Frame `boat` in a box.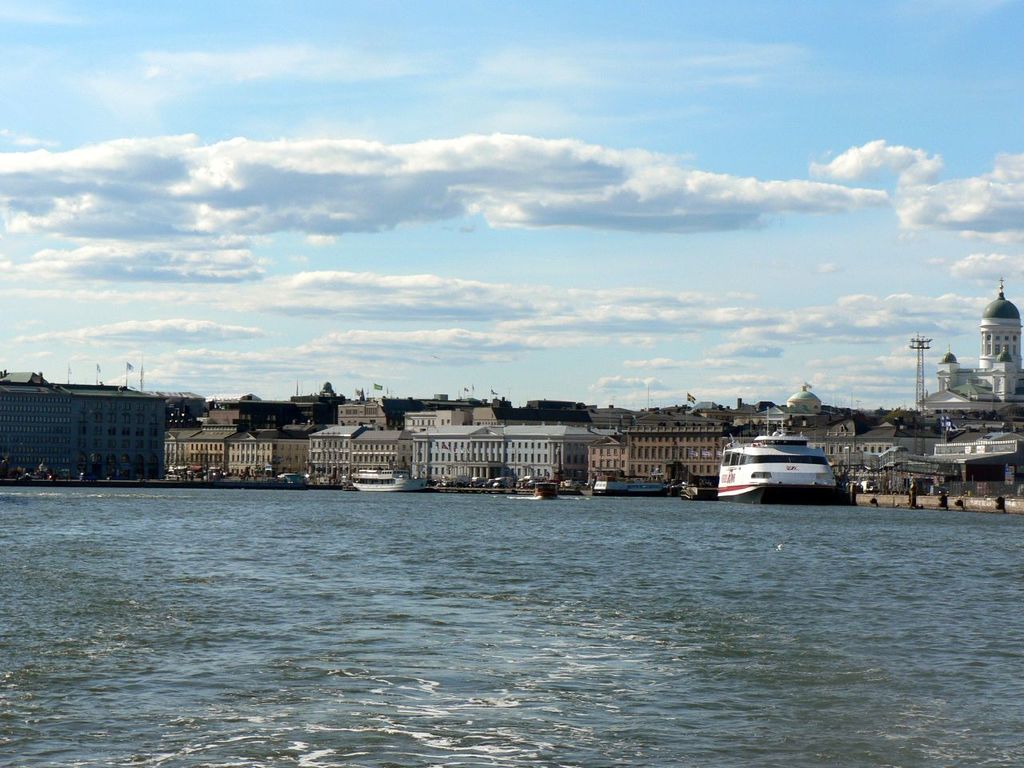
(590, 478, 669, 498).
